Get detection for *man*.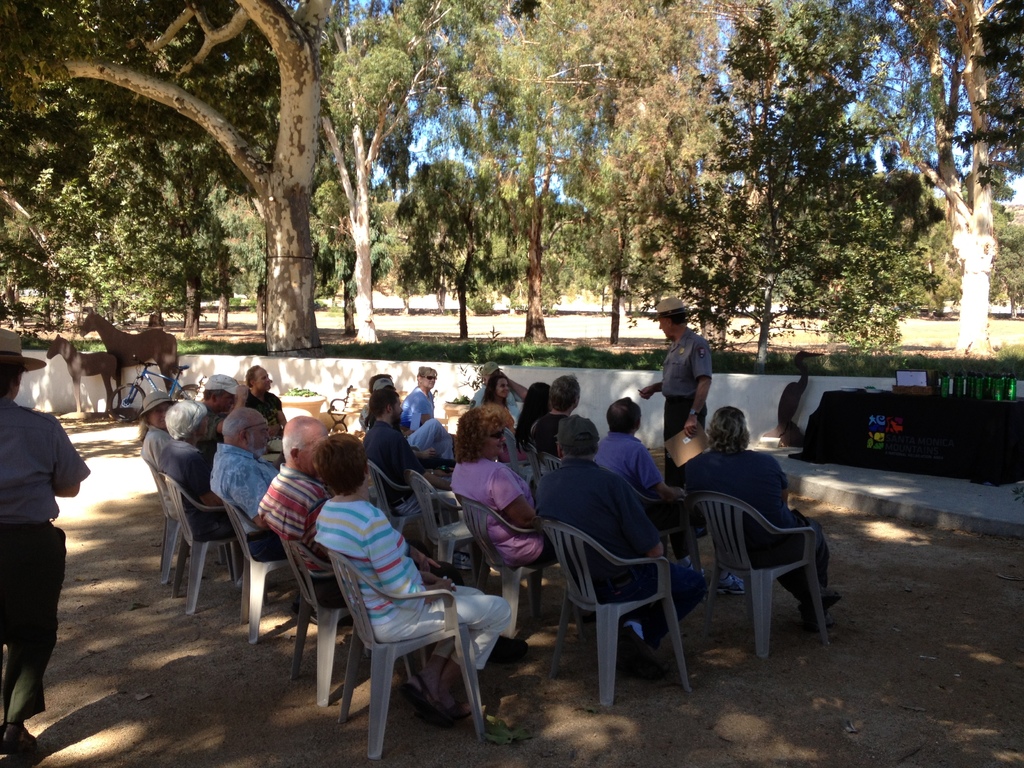
Detection: 591 395 687 570.
